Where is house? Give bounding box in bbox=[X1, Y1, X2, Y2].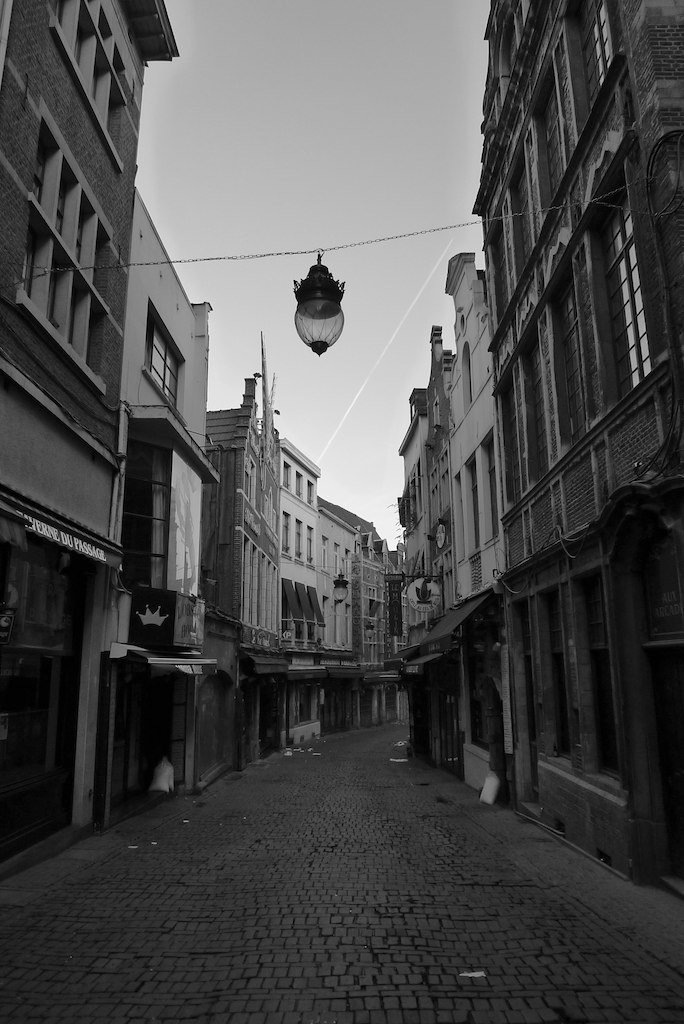
bbox=[80, 198, 208, 837].
